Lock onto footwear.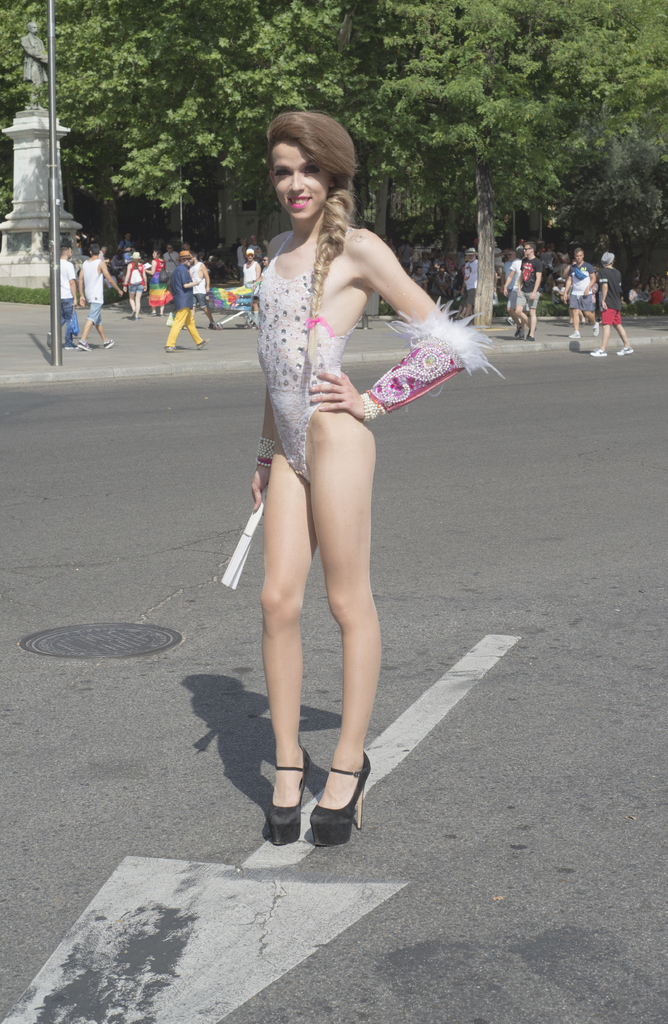
Locked: {"left": 167, "top": 346, "right": 175, "bottom": 351}.
